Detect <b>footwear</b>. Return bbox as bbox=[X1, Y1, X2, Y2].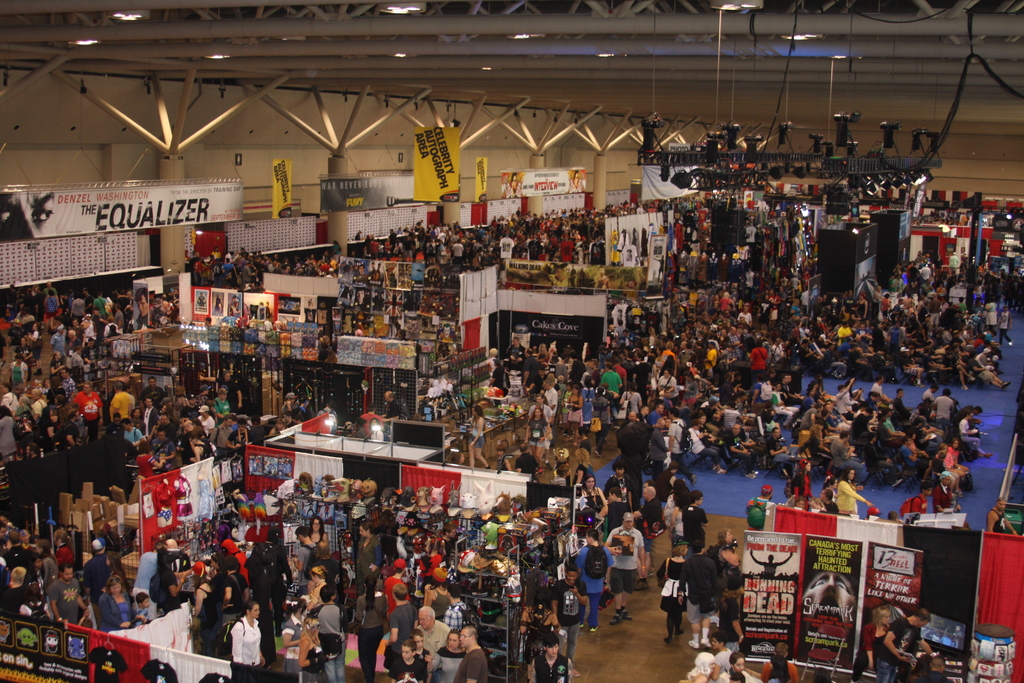
bbox=[621, 612, 632, 622].
